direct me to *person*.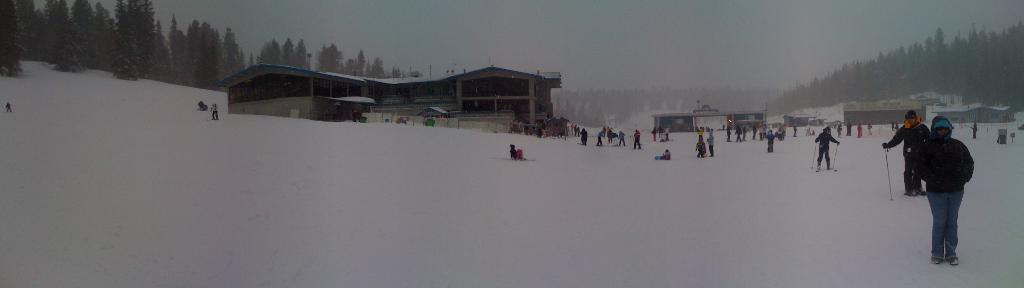
Direction: (left=868, top=122, right=874, bottom=133).
